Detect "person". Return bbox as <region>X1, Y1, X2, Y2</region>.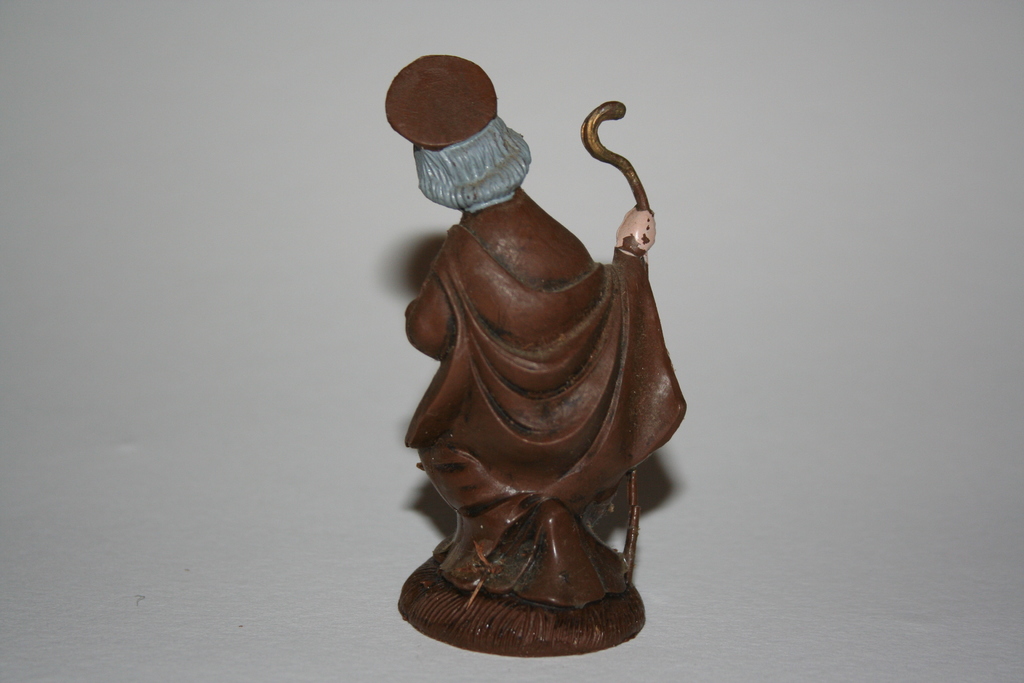
<region>364, 8, 741, 679</region>.
